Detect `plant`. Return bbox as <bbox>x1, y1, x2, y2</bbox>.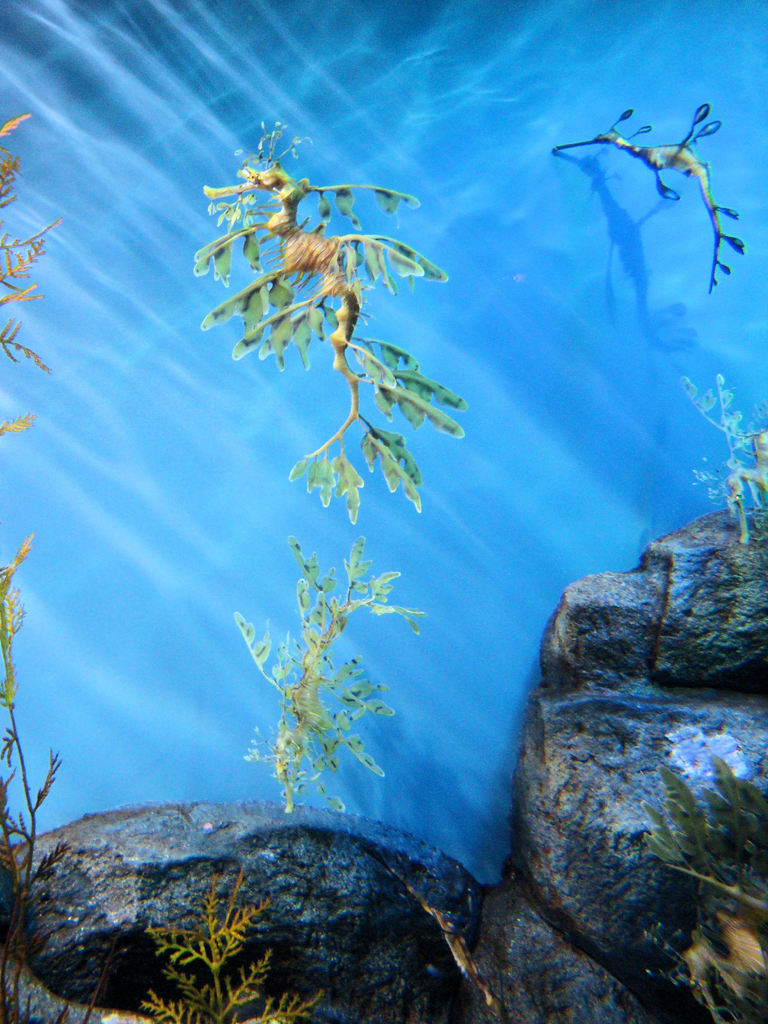
<bbox>637, 748, 767, 927</bbox>.
